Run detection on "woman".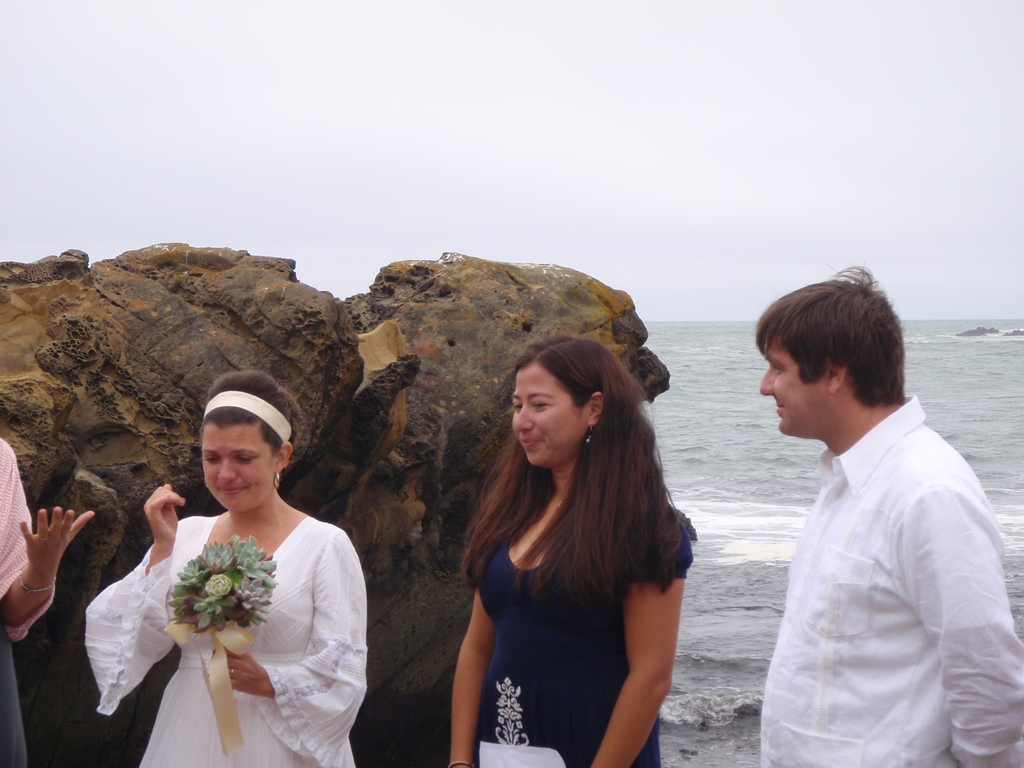
Result: bbox(66, 414, 385, 760).
